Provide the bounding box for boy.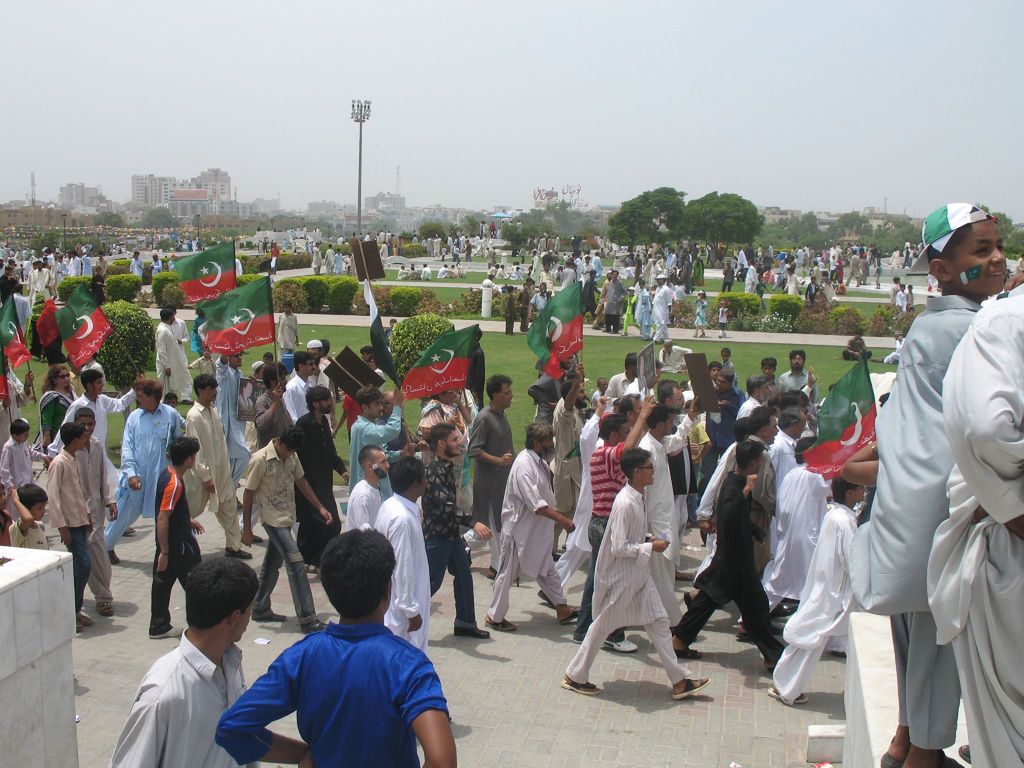
box=[518, 282, 532, 332].
